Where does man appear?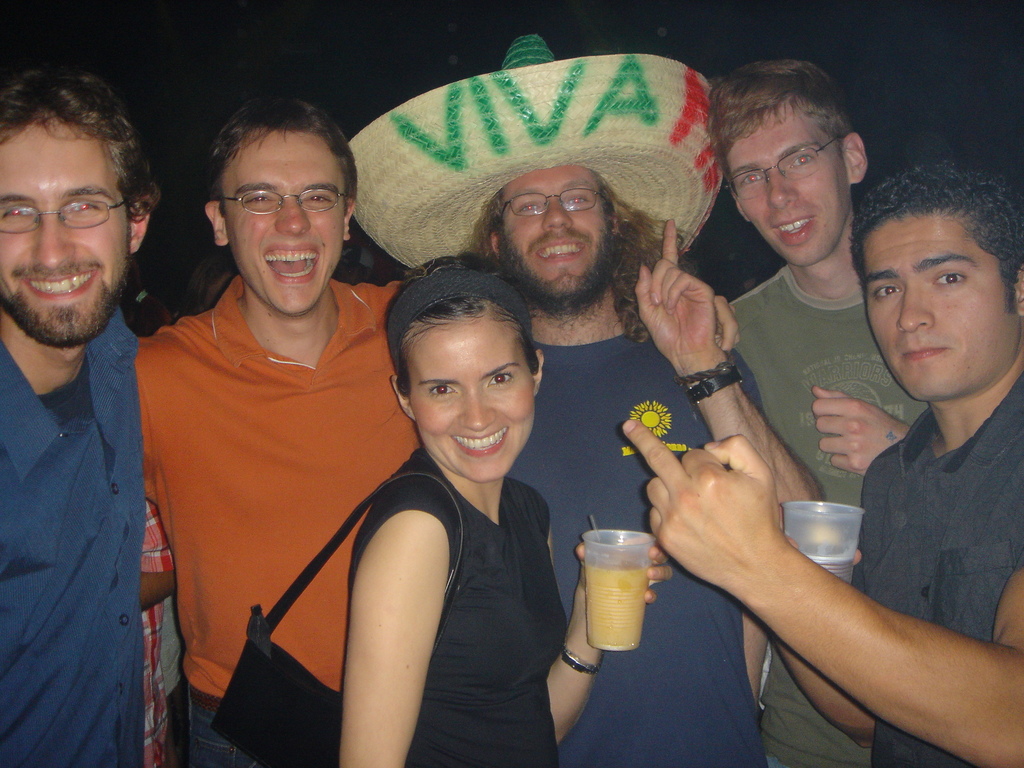
Appears at l=461, t=168, r=836, b=767.
